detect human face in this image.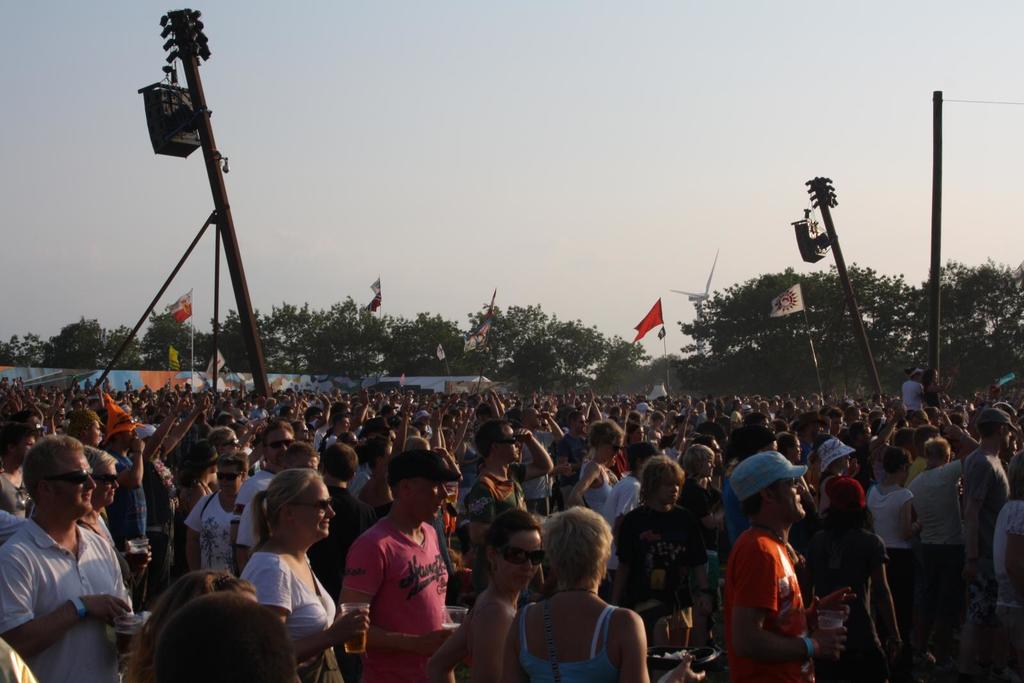
Detection: box=[495, 533, 541, 588].
